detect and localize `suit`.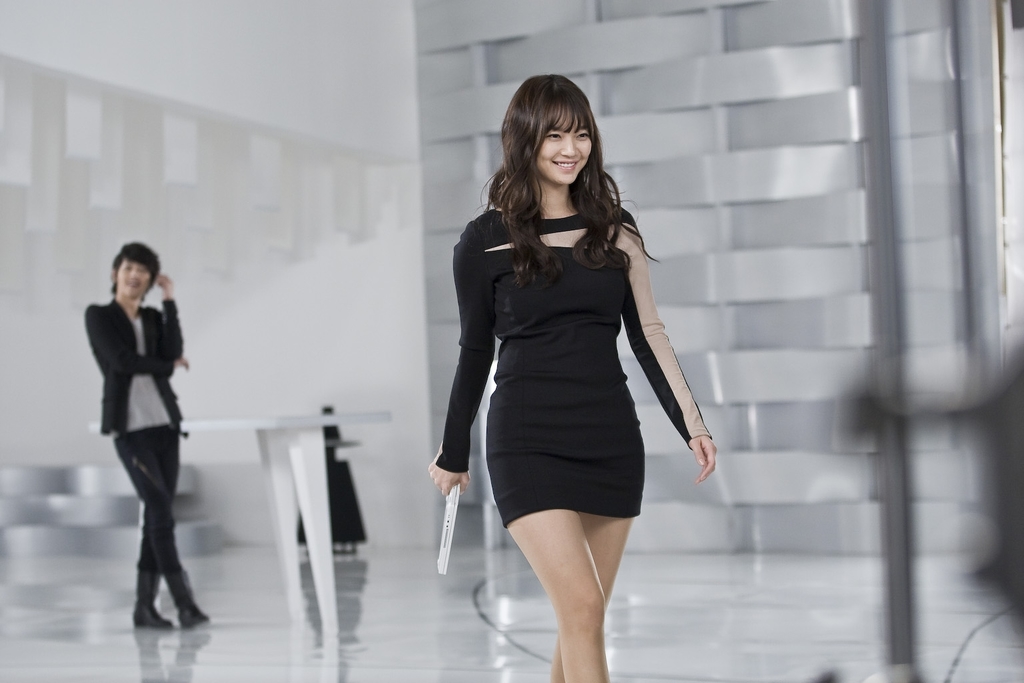
Localized at (x1=89, y1=281, x2=201, y2=610).
